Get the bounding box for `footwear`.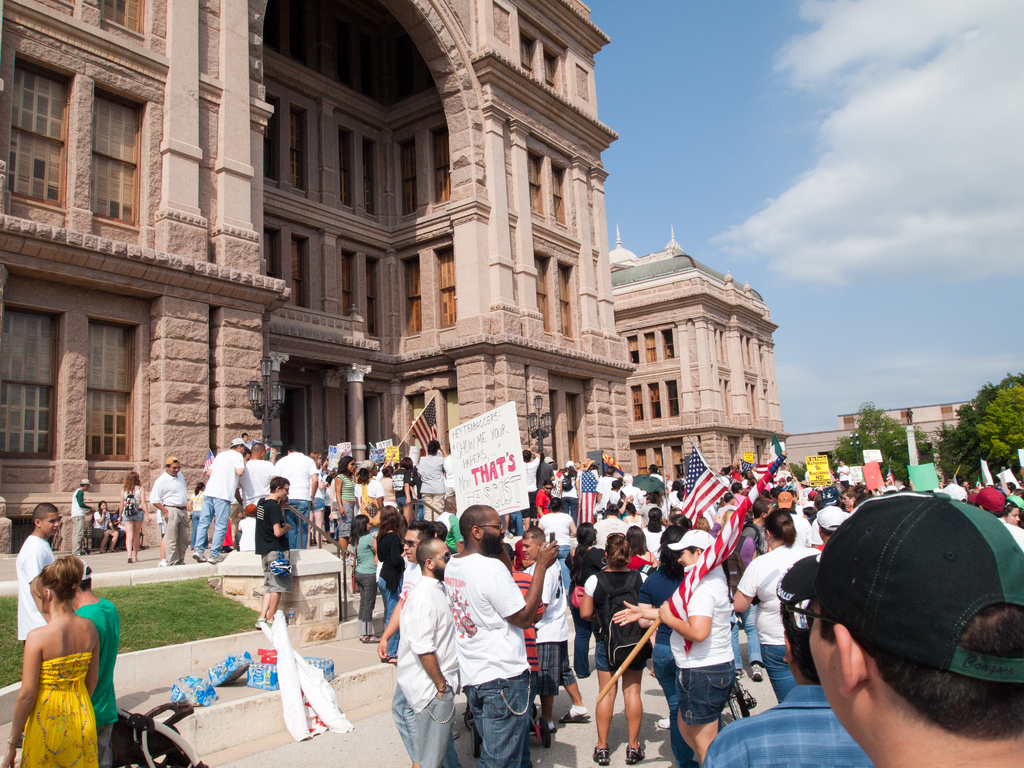
157:557:164:566.
